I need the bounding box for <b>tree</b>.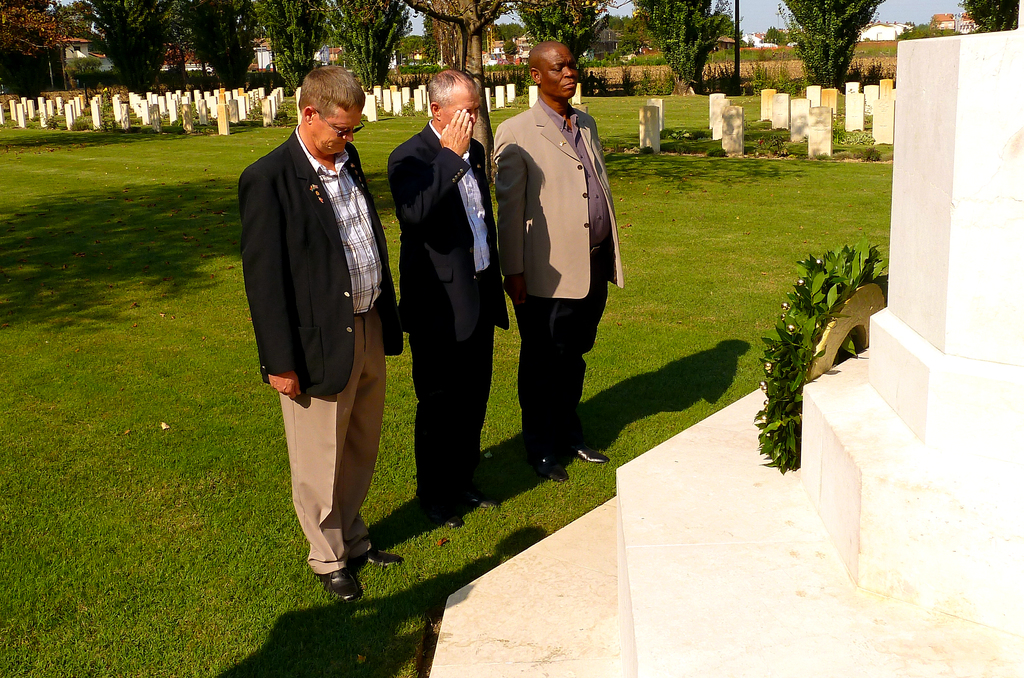
Here it is: detection(770, 0, 877, 90).
